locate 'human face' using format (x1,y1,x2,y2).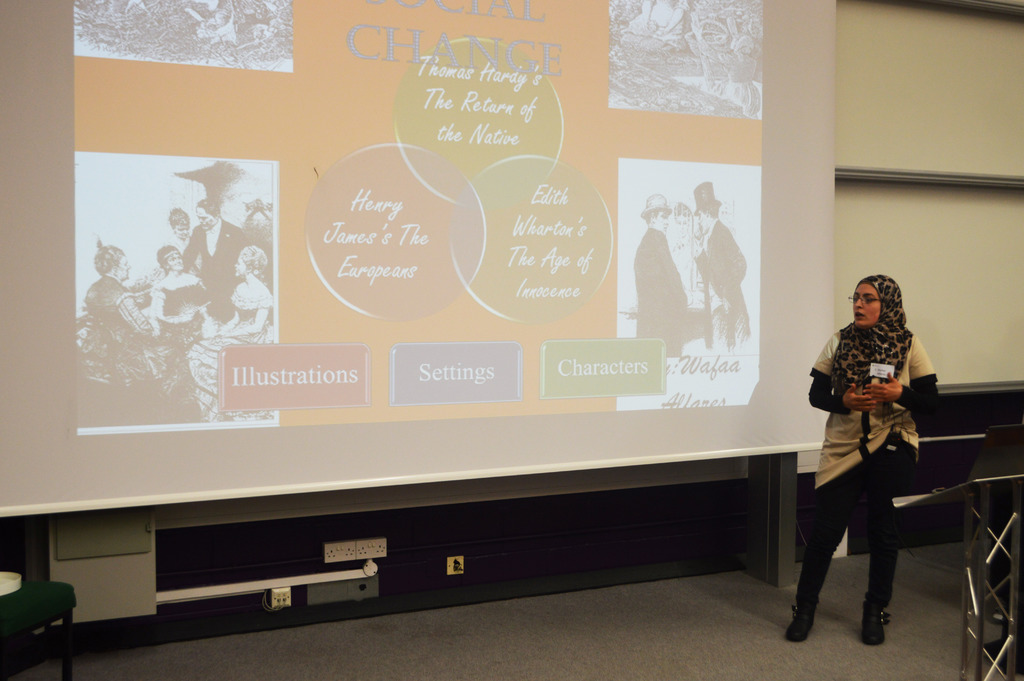
(234,258,248,276).
